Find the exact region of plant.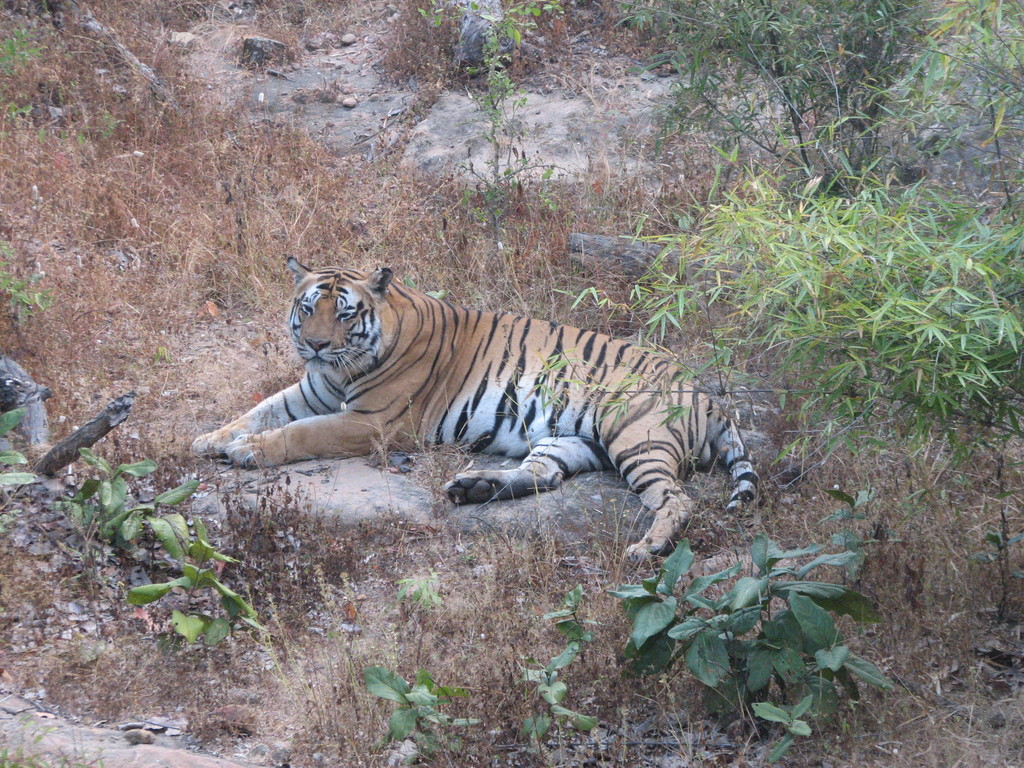
Exact region: [left=56, top=450, right=260, bottom=648].
